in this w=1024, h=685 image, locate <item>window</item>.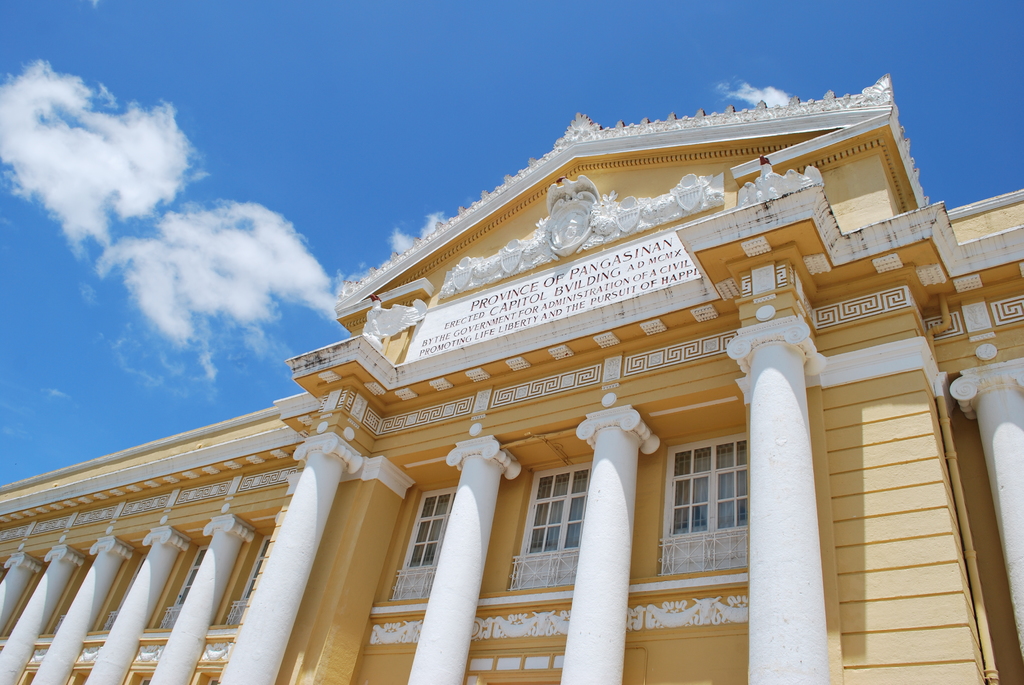
Bounding box: bbox(656, 437, 745, 578).
